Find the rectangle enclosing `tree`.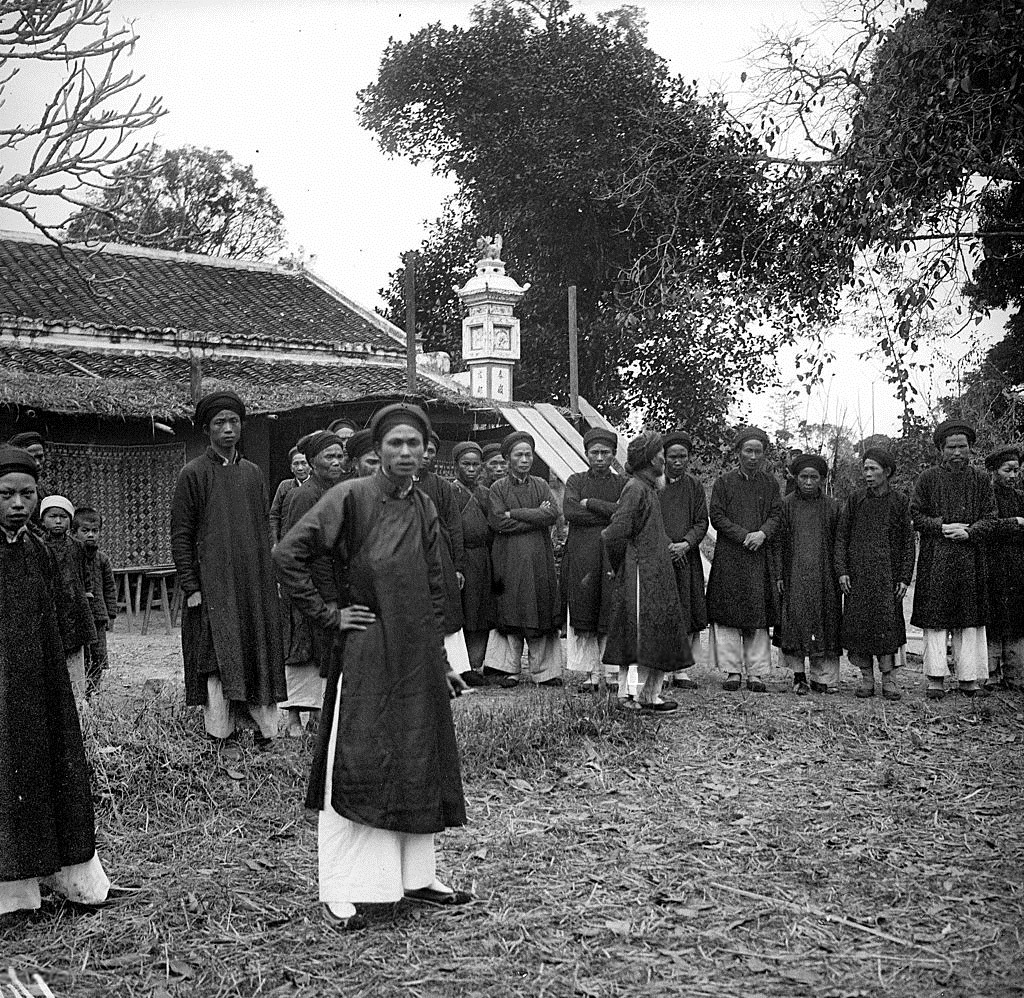
<region>866, 335, 1023, 648</region>.
